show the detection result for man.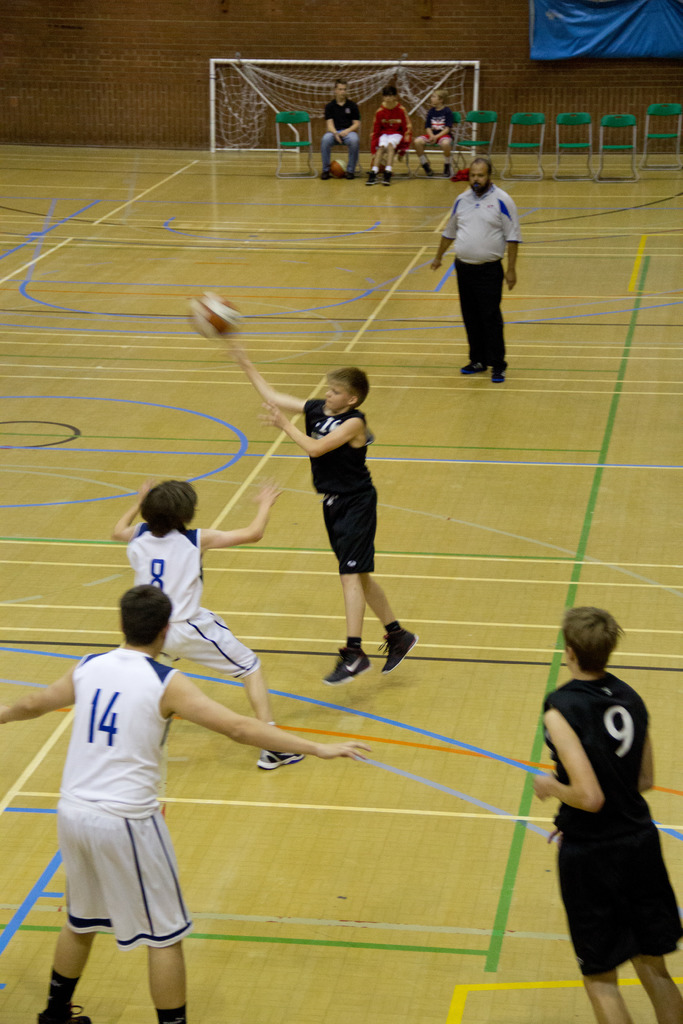
320, 84, 362, 179.
